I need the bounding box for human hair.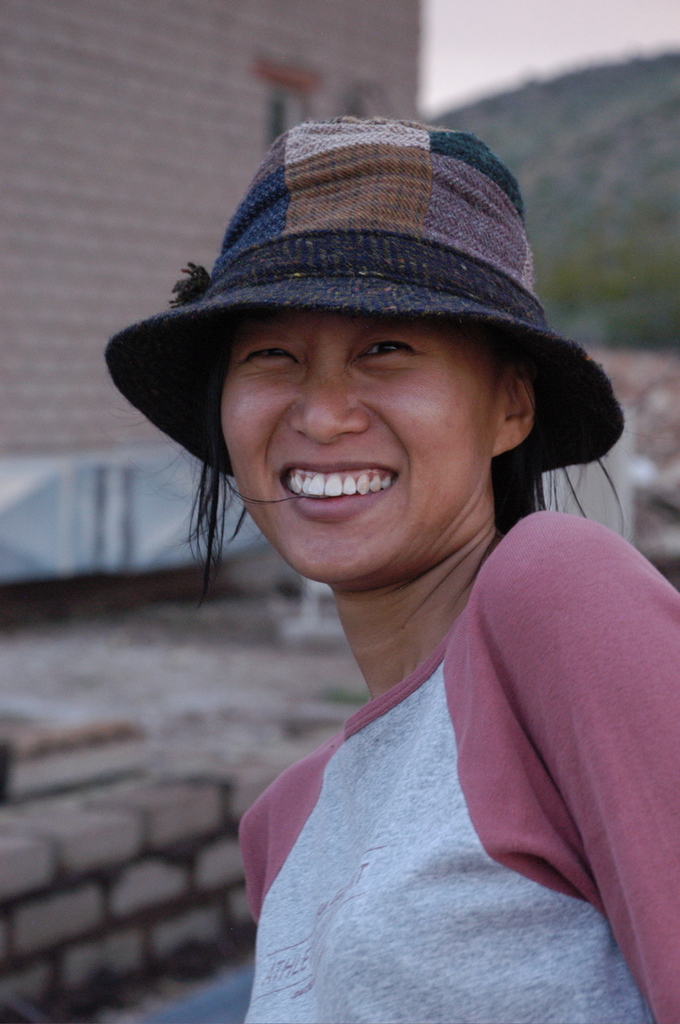
Here it is: (x1=487, y1=367, x2=622, y2=532).
